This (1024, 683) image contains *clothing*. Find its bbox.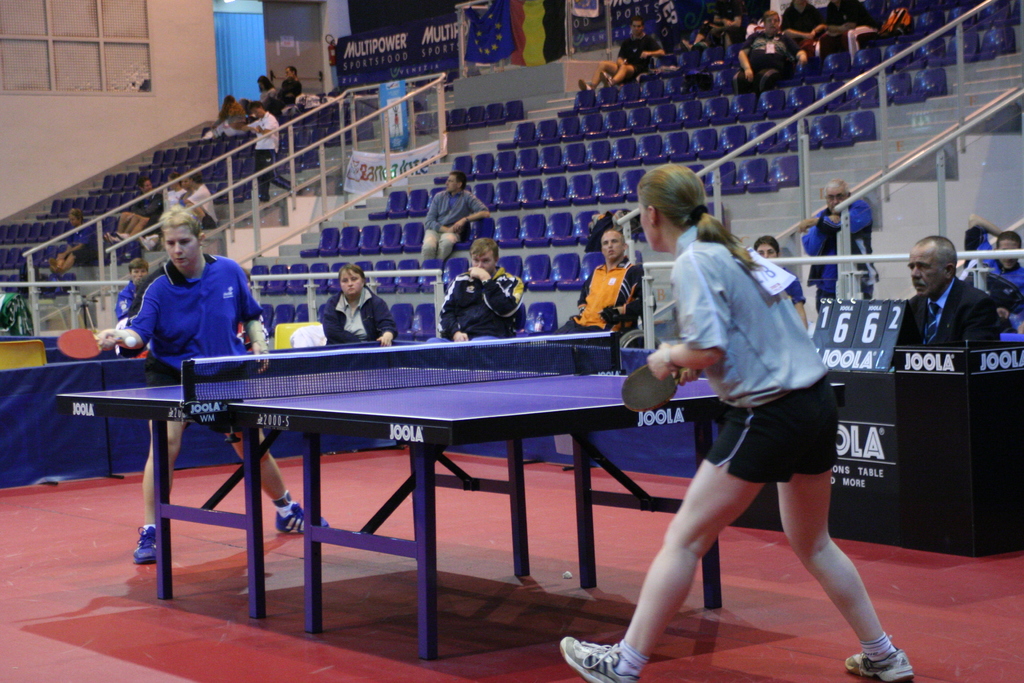
select_region(966, 225, 1023, 325).
